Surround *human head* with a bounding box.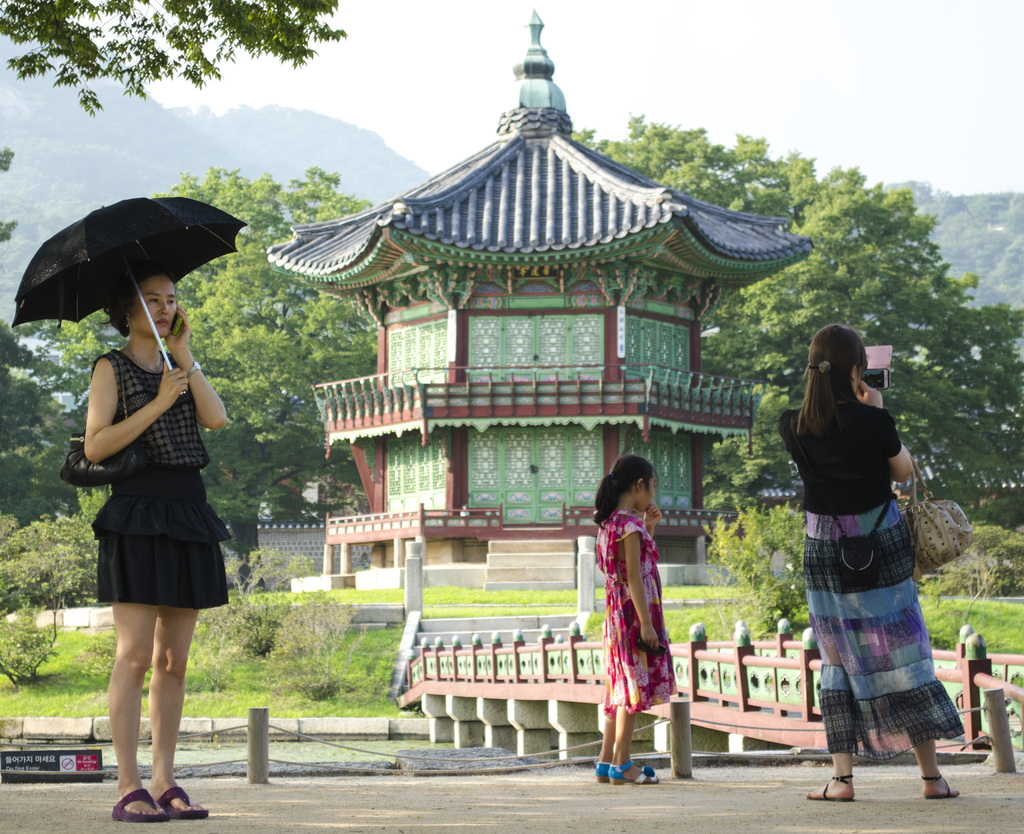
x1=589, y1=452, x2=658, y2=497.
